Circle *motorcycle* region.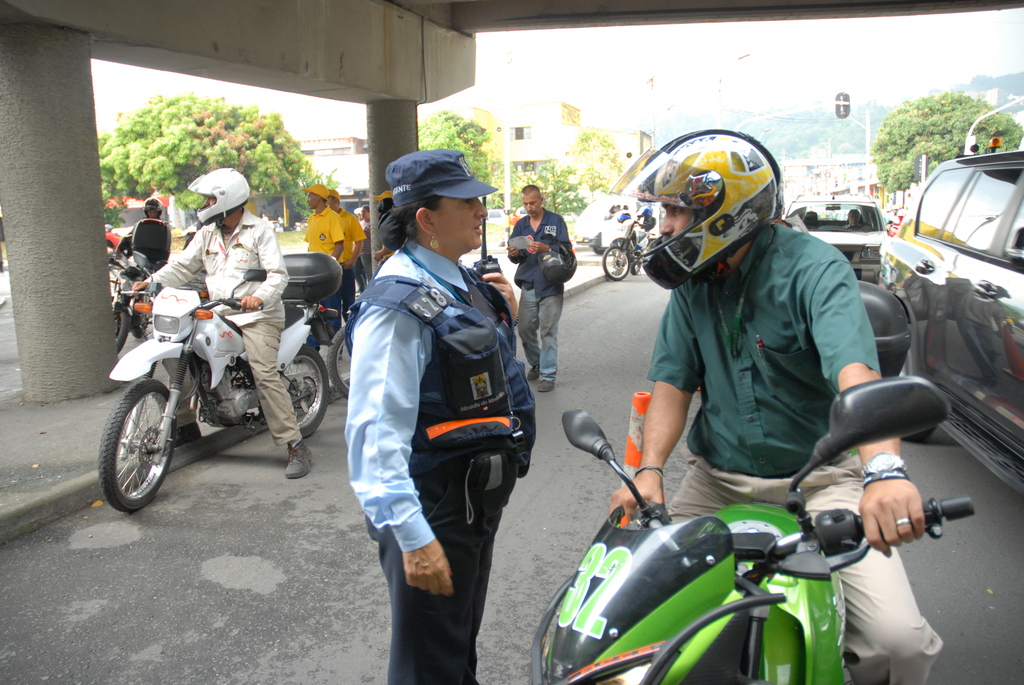
Region: x1=324 y1=320 x2=349 y2=398.
